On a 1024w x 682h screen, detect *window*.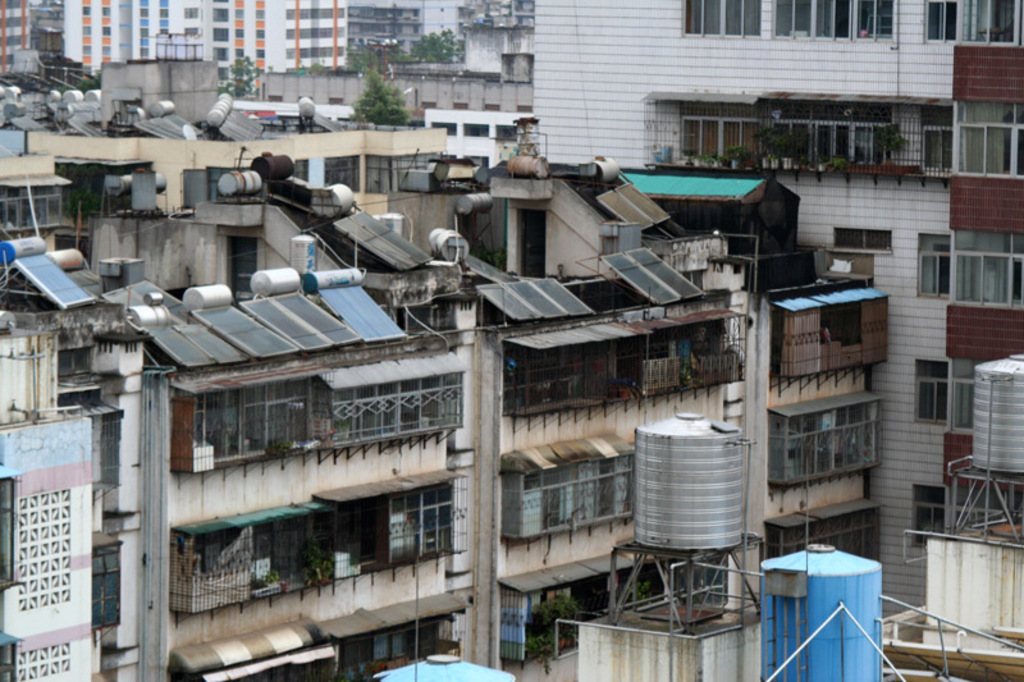
l=952, t=102, r=1023, b=177.
